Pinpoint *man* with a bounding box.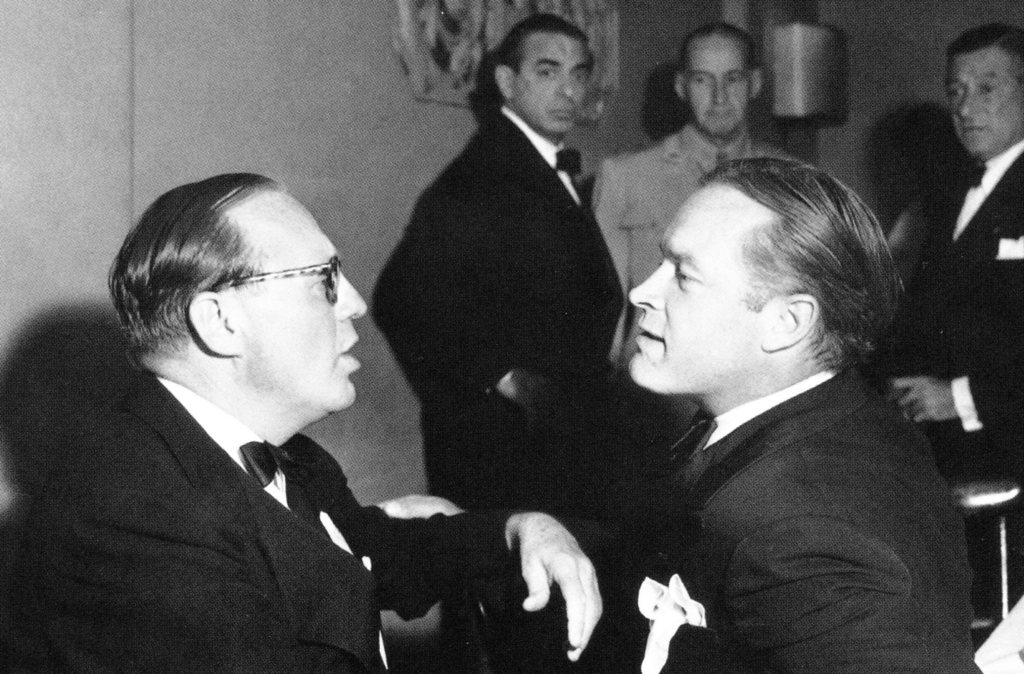
31, 141, 490, 668.
